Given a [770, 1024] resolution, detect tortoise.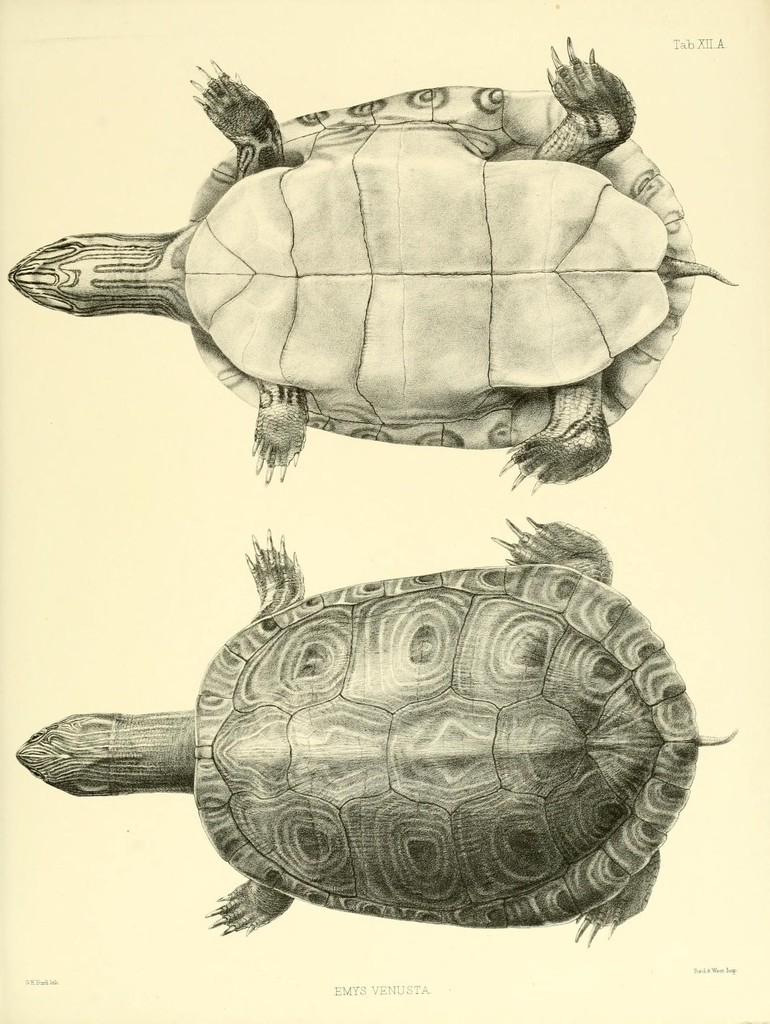
detection(14, 509, 739, 955).
